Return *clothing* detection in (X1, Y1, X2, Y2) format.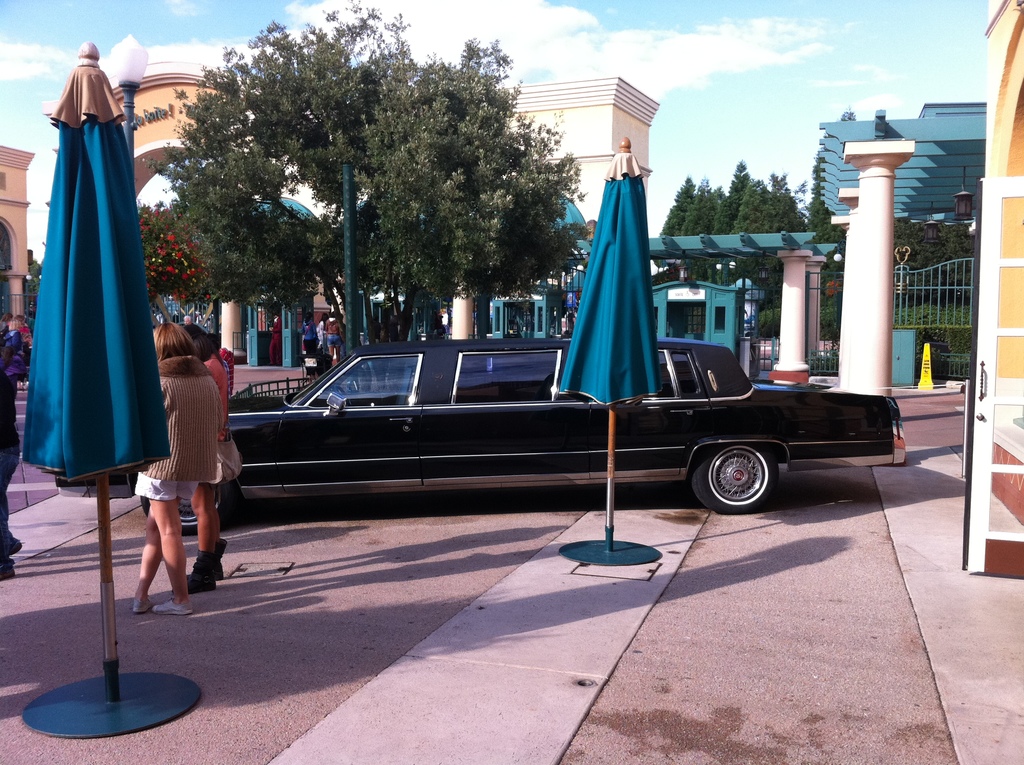
(272, 316, 280, 361).
